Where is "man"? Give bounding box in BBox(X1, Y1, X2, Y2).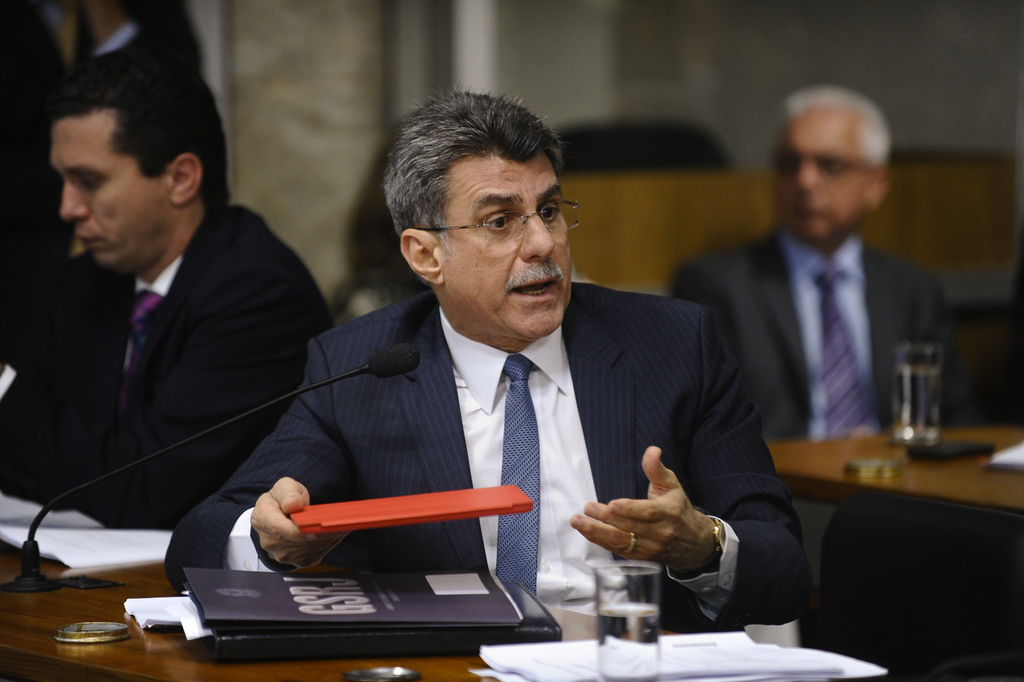
BBox(195, 128, 791, 637).
